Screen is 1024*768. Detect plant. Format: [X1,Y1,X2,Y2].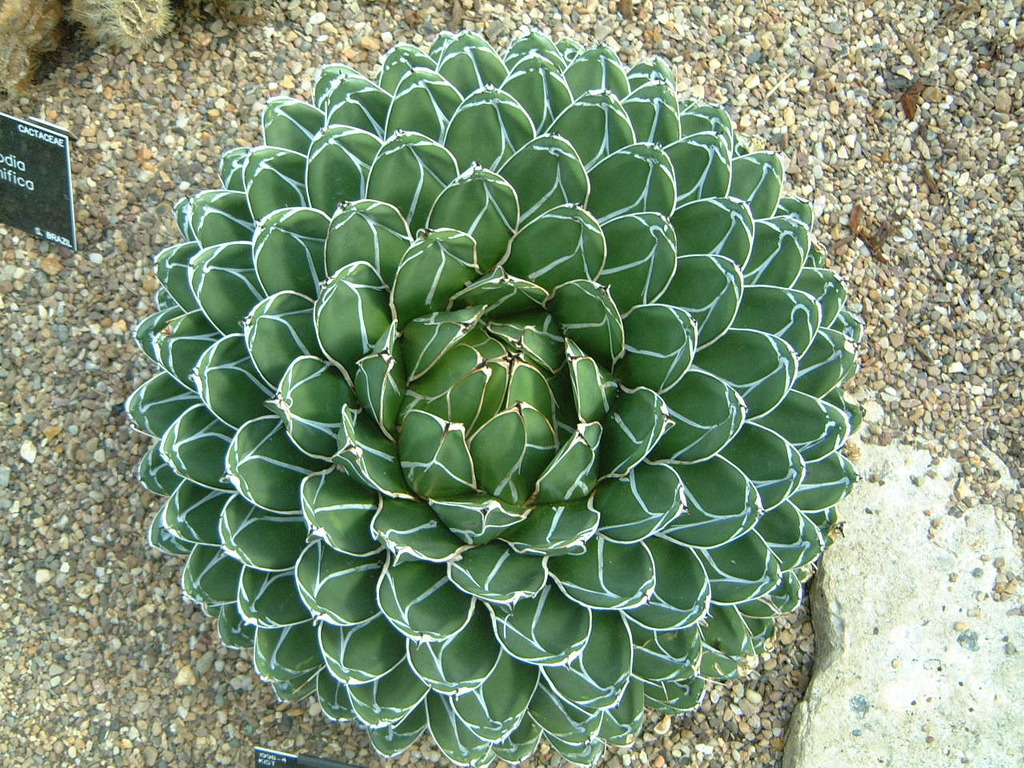
[195,0,275,31].
